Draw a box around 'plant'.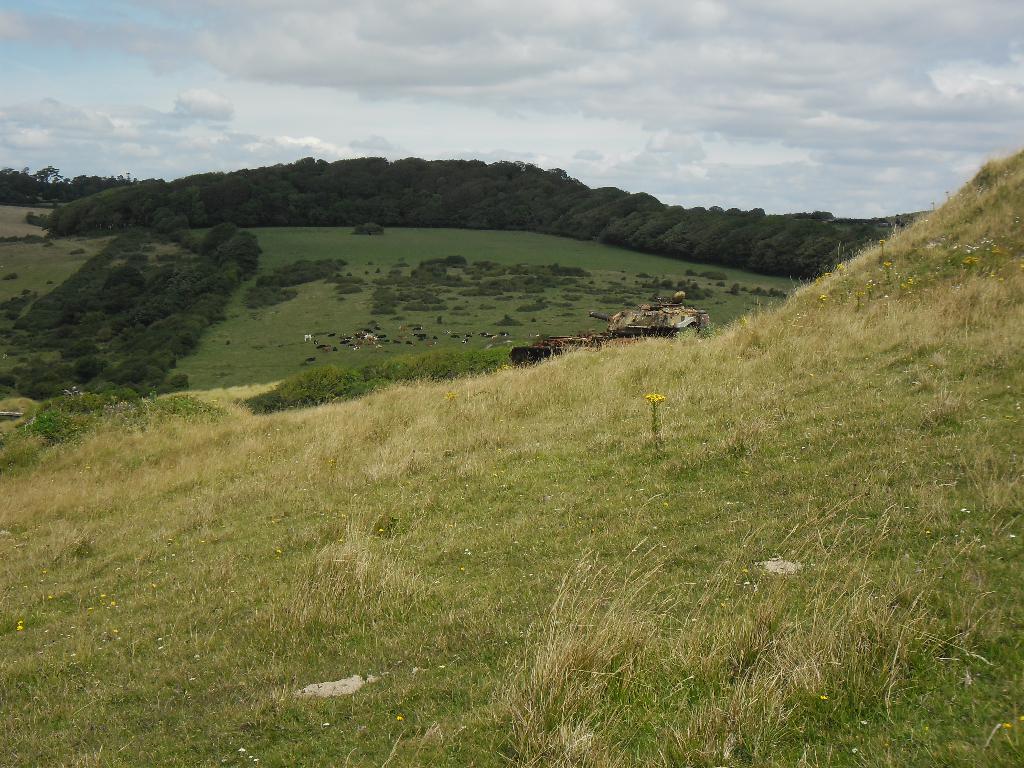
left=258, top=358, right=376, bottom=417.
